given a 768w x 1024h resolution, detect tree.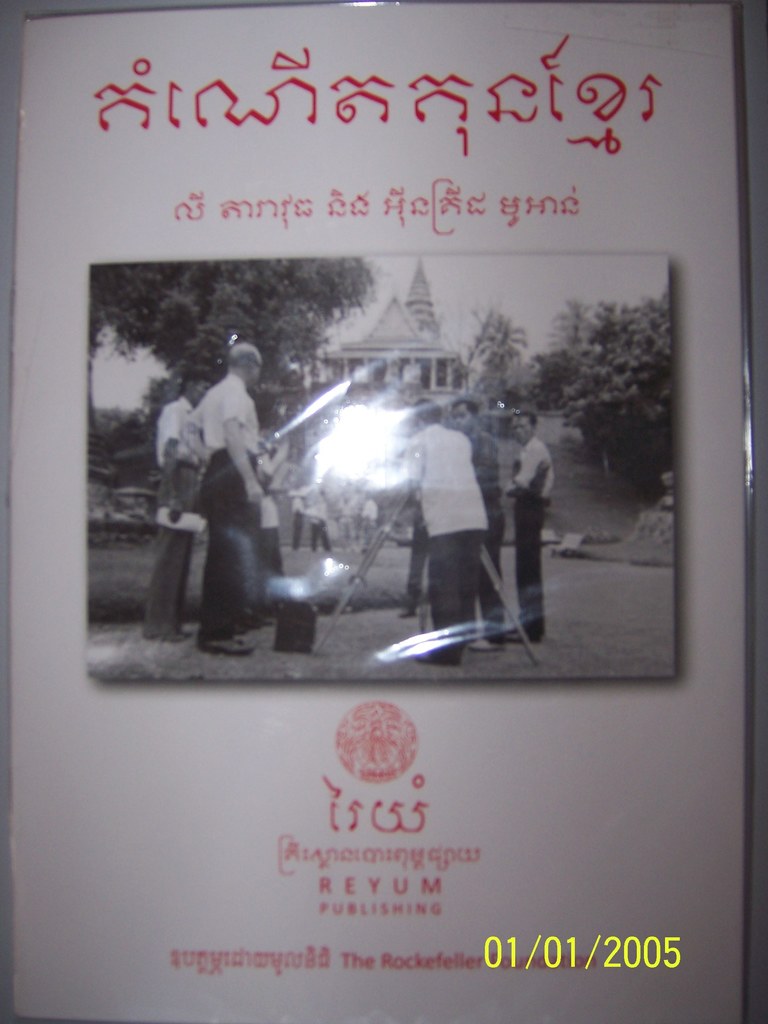
(left=211, top=257, right=376, bottom=396).
